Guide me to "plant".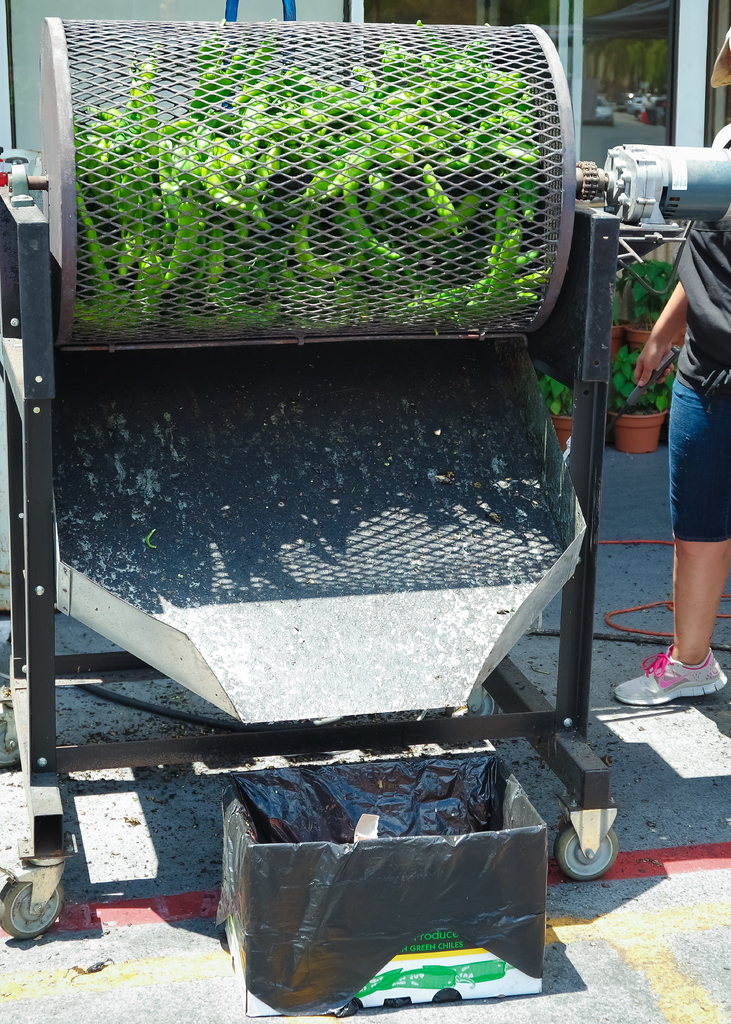
Guidance: (611,342,675,412).
